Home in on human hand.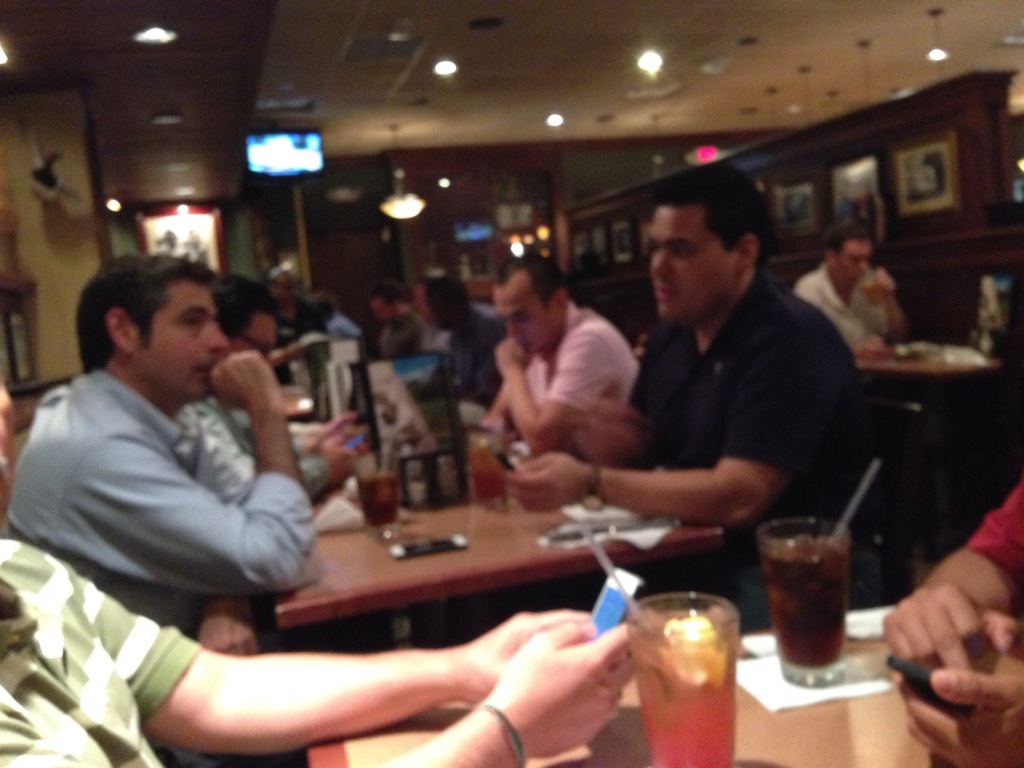
Homed in at (left=502, top=452, right=582, bottom=516).
